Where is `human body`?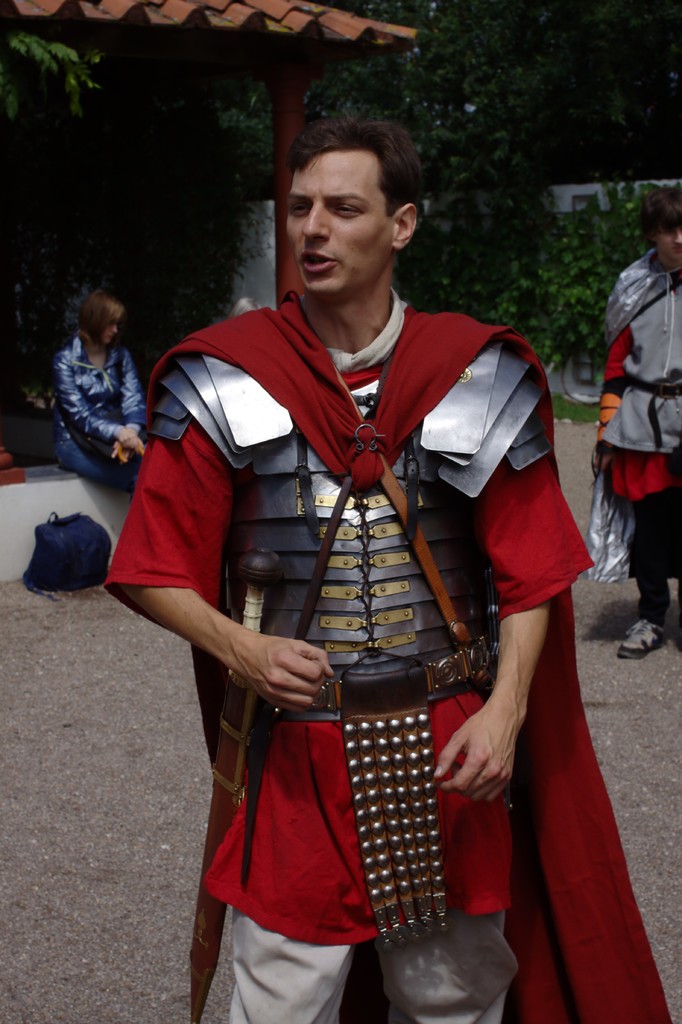
<bbox>578, 183, 681, 662</bbox>.
